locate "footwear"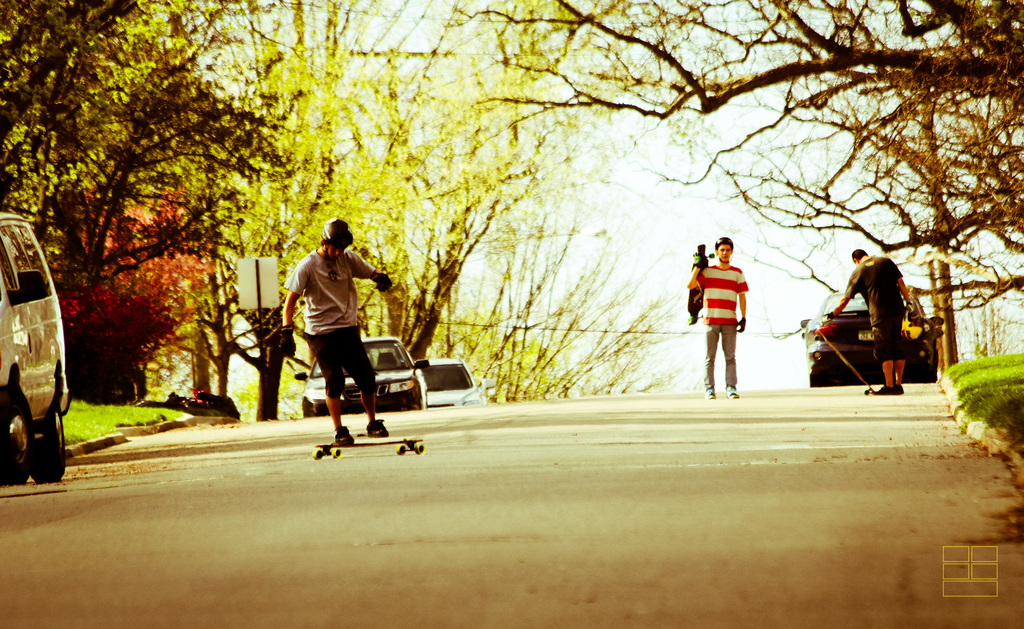
{"x1": 705, "y1": 385, "x2": 721, "y2": 398}
